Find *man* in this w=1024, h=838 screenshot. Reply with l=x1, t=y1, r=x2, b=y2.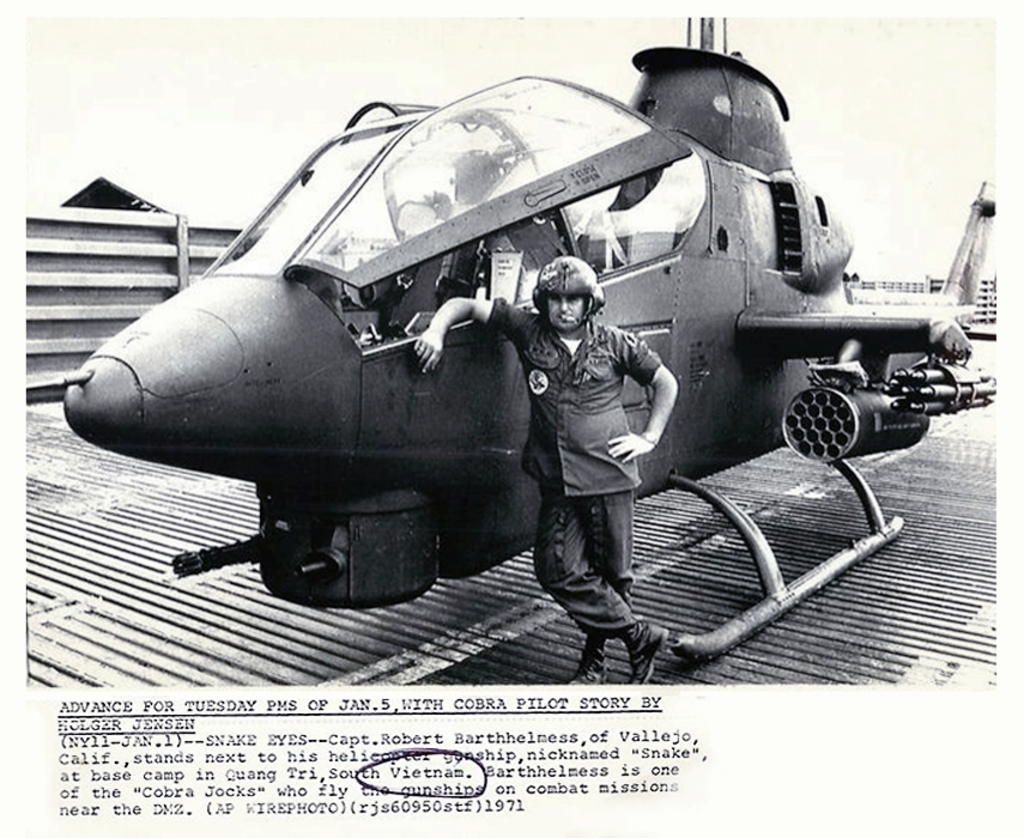
l=402, t=247, r=696, b=694.
